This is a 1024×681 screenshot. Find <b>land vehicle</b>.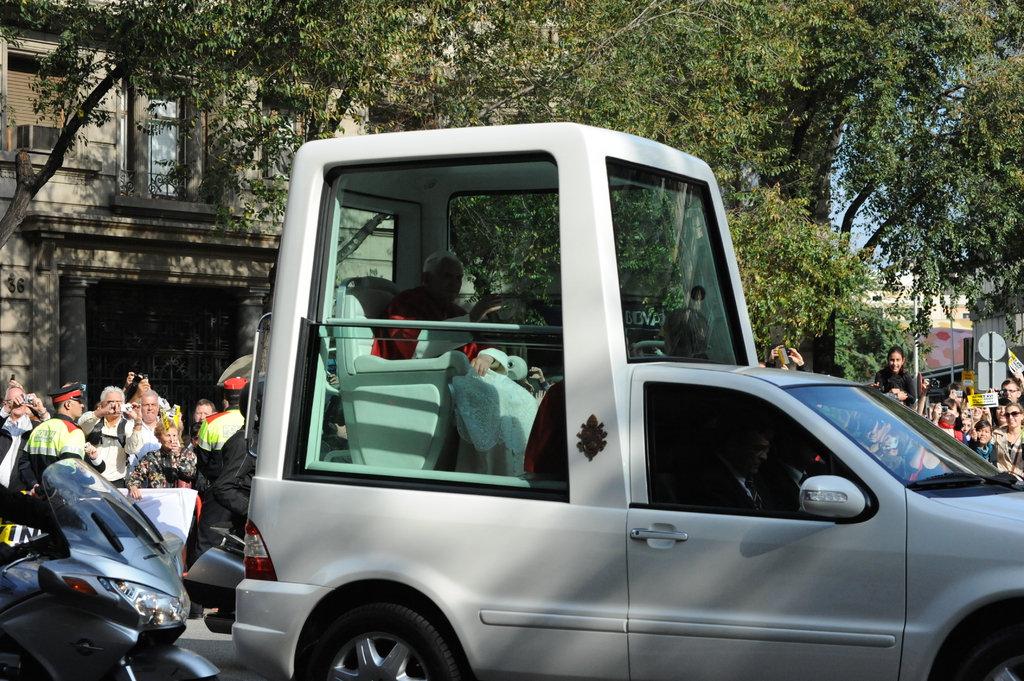
Bounding box: (left=232, top=127, right=1023, bottom=680).
